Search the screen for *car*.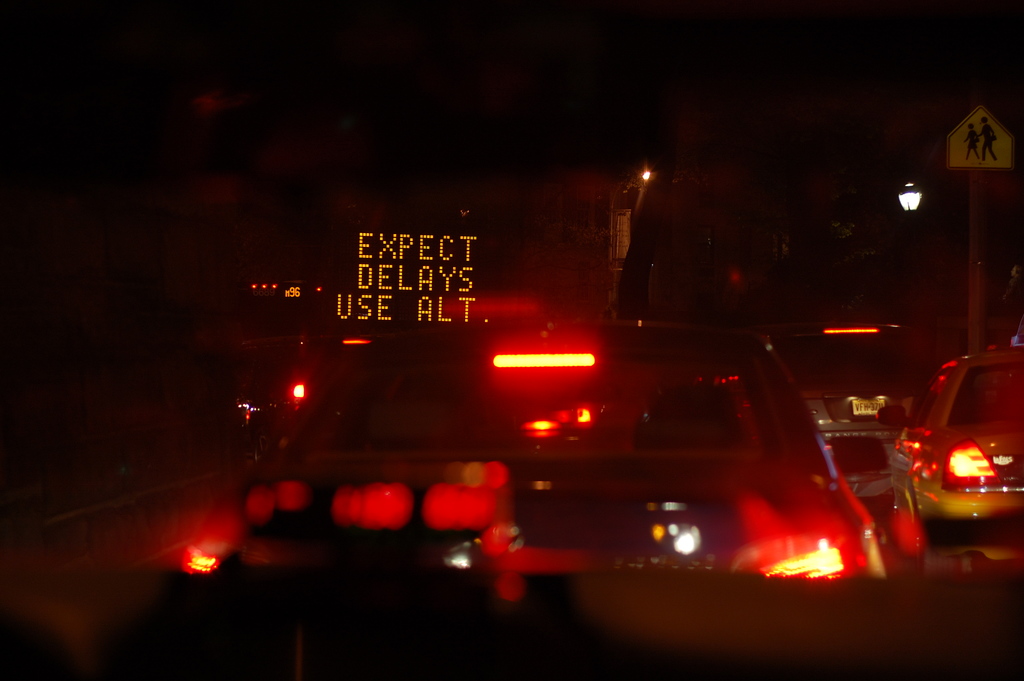
Found at <region>893, 353, 1020, 568</region>.
